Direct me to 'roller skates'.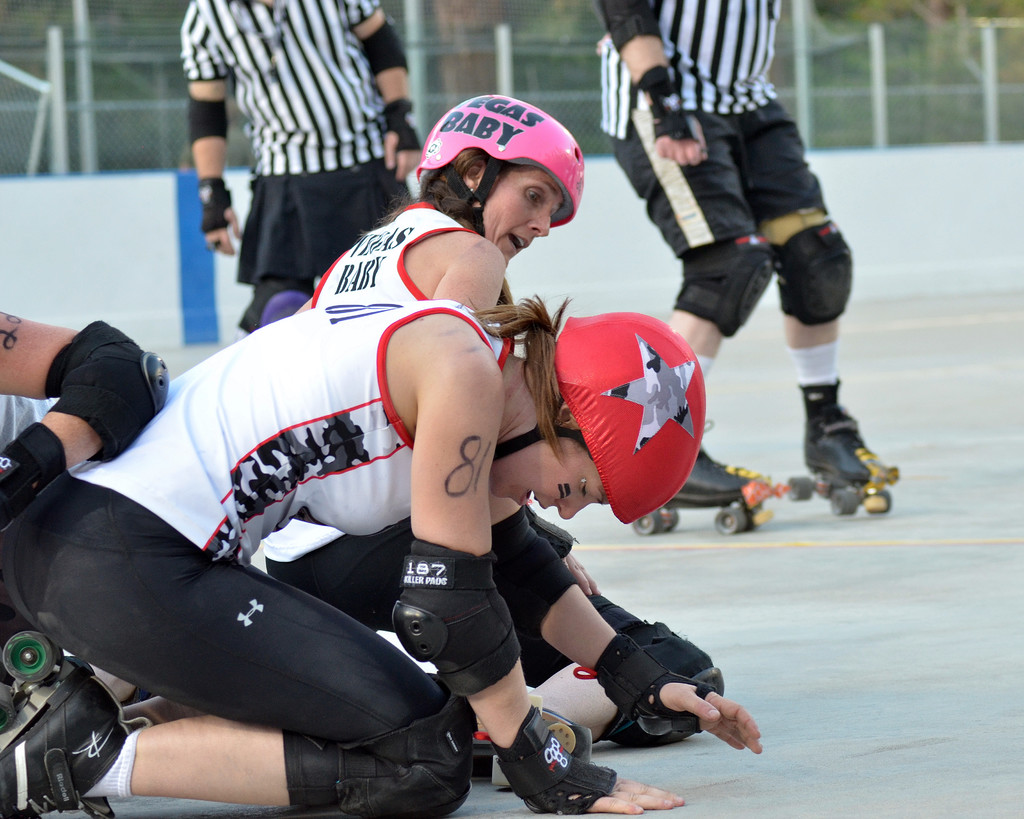
Direction: 475/706/597/790.
